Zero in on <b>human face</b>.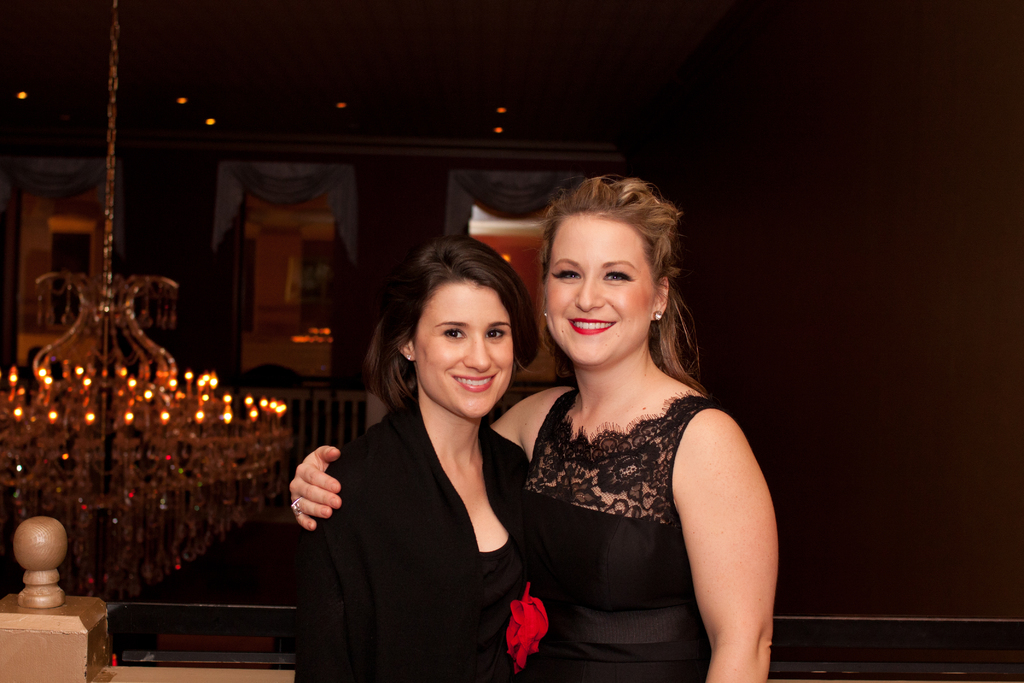
Zeroed in: select_region(413, 288, 514, 420).
